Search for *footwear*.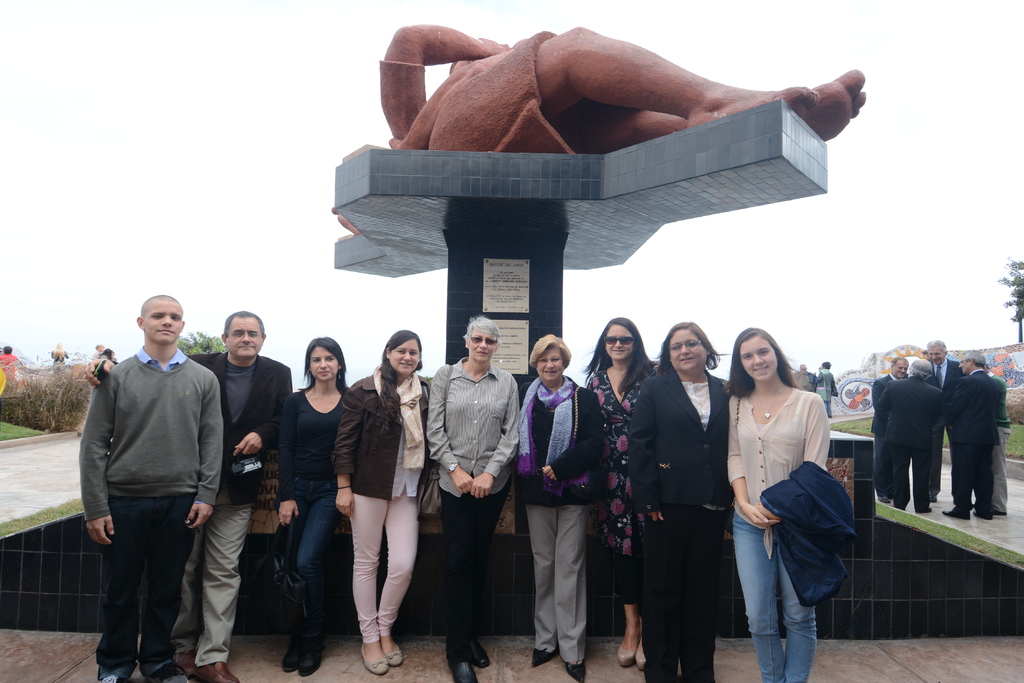
Found at rect(173, 650, 196, 676).
